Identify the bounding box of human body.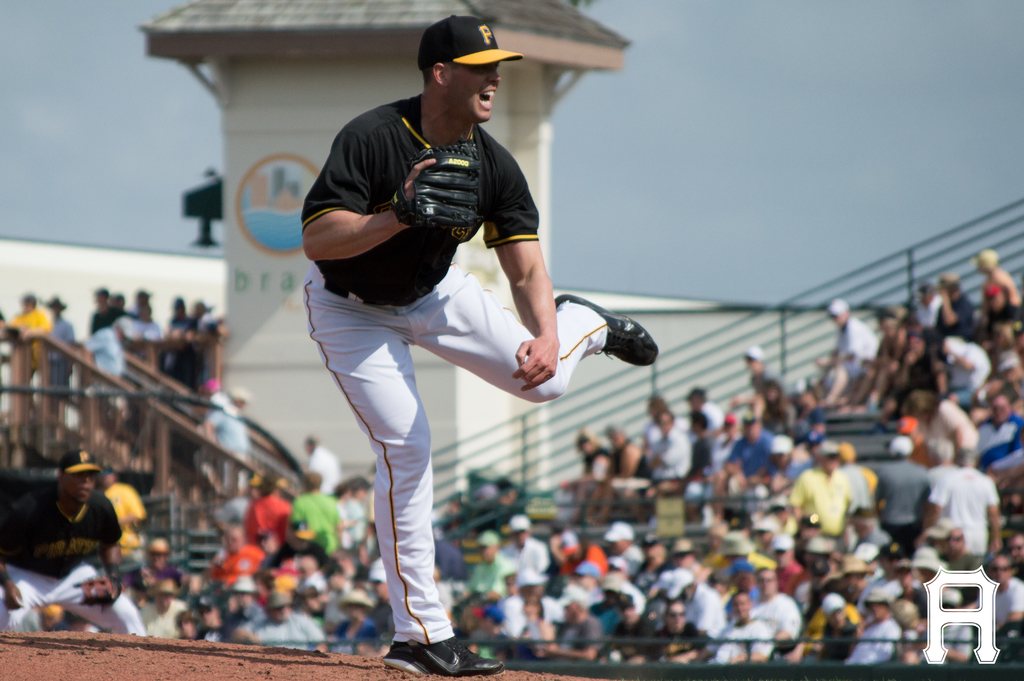
[936,326,990,411].
